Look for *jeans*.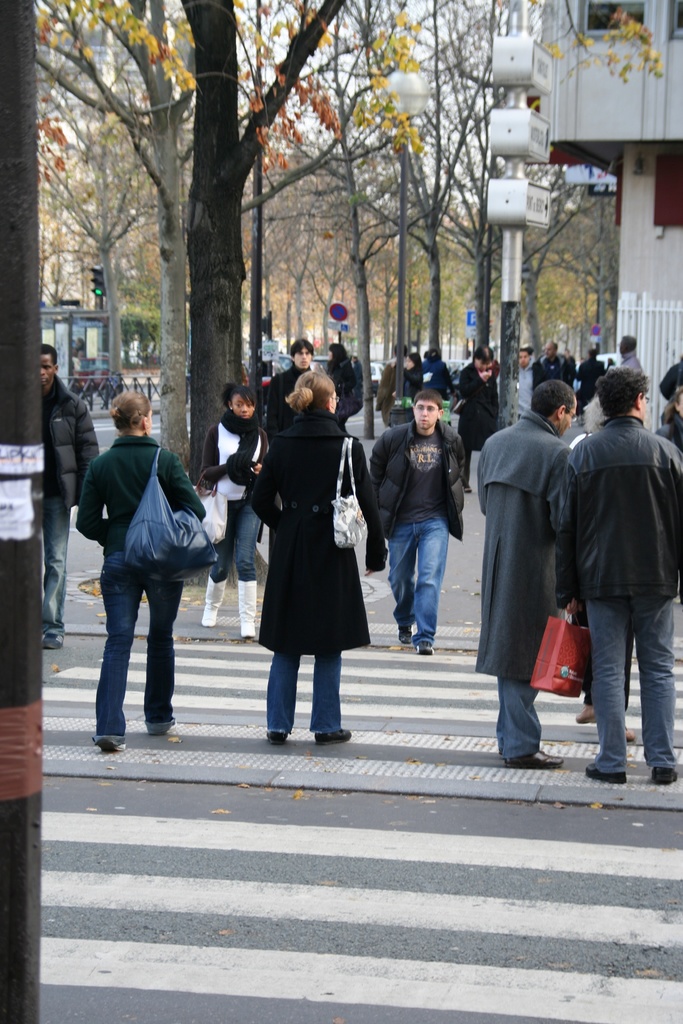
Found: left=261, top=652, right=338, bottom=735.
